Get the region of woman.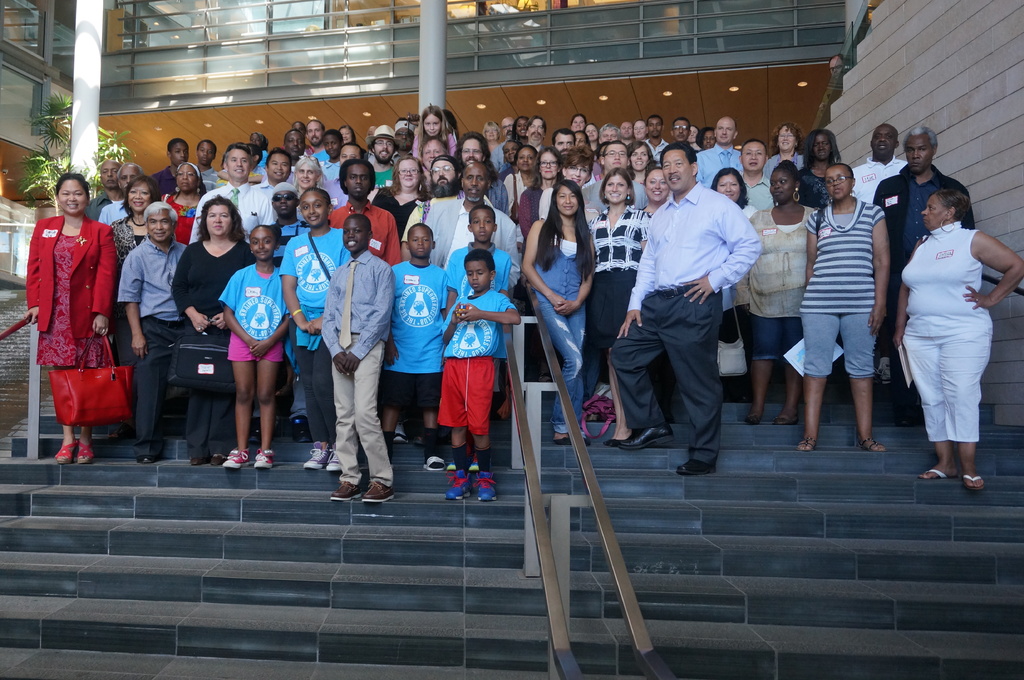
[x1=517, y1=180, x2=596, y2=446].
